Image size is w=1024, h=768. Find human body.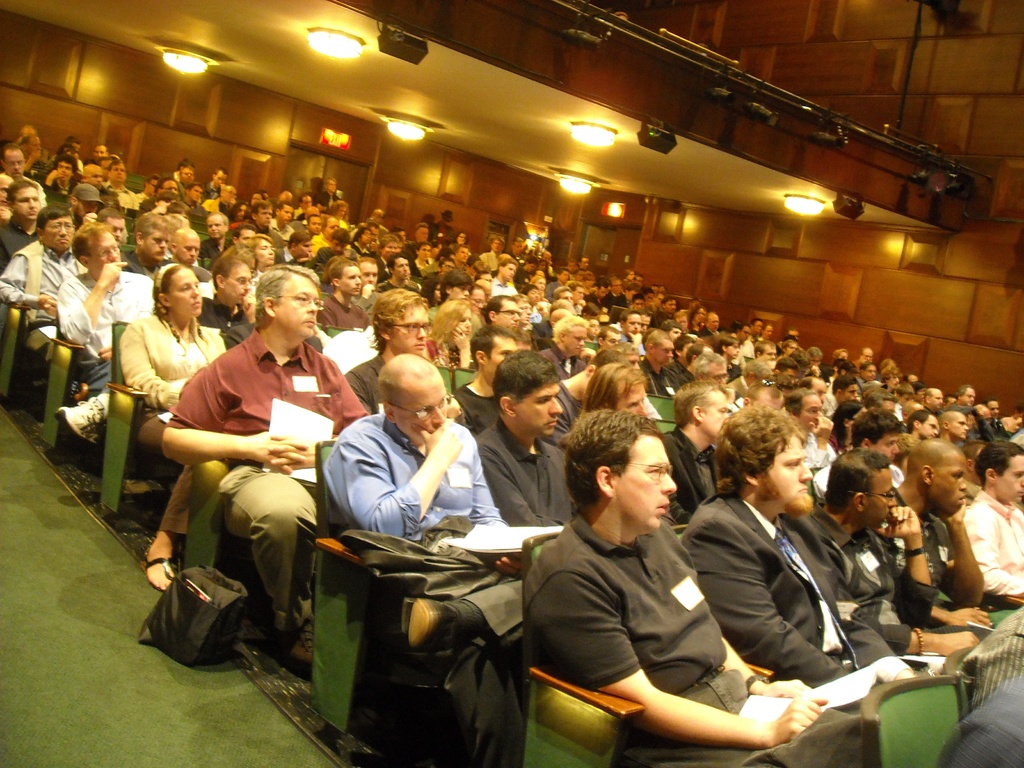
pyautogui.locateOnScreen(568, 280, 586, 315).
